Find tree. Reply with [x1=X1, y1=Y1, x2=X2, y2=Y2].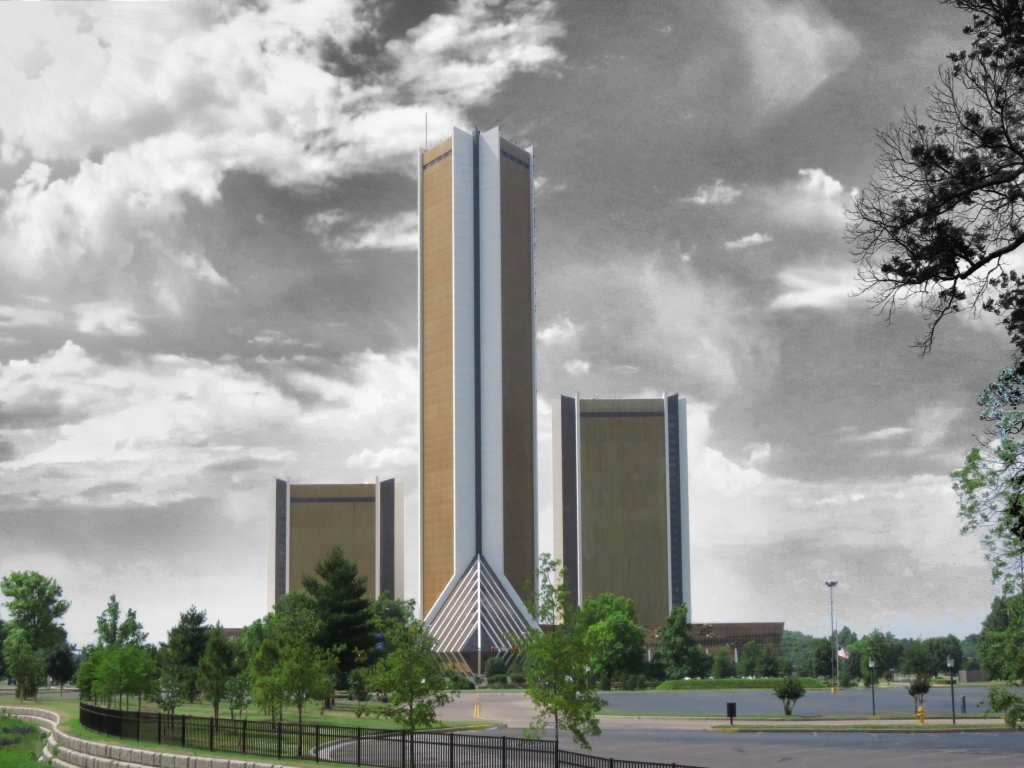
[x1=902, y1=670, x2=934, y2=719].
